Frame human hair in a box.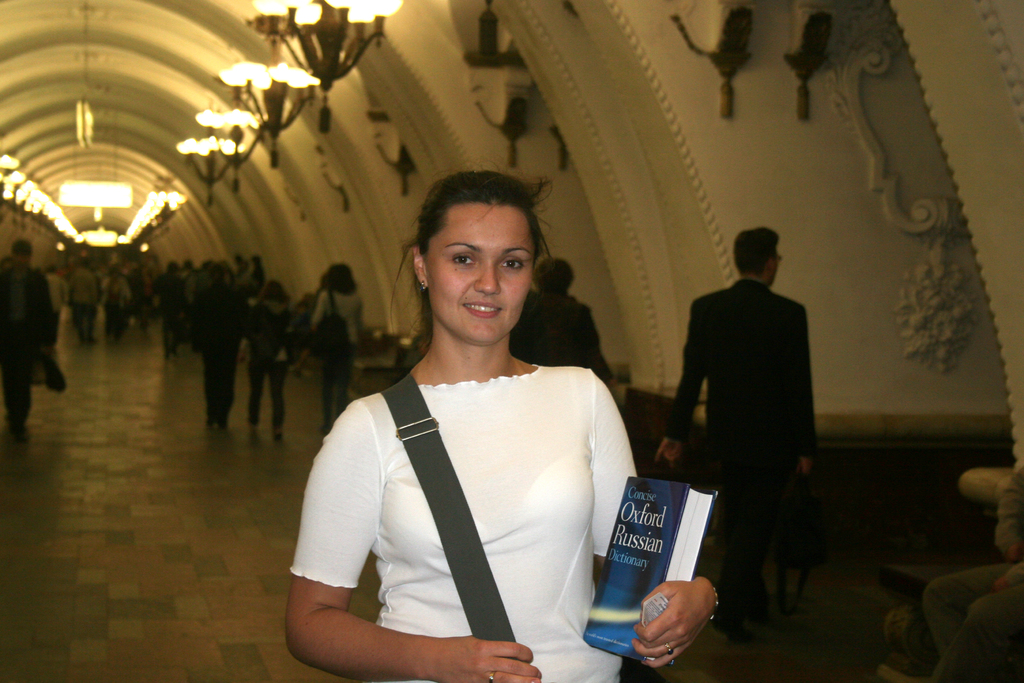
box=[726, 230, 777, 276].
